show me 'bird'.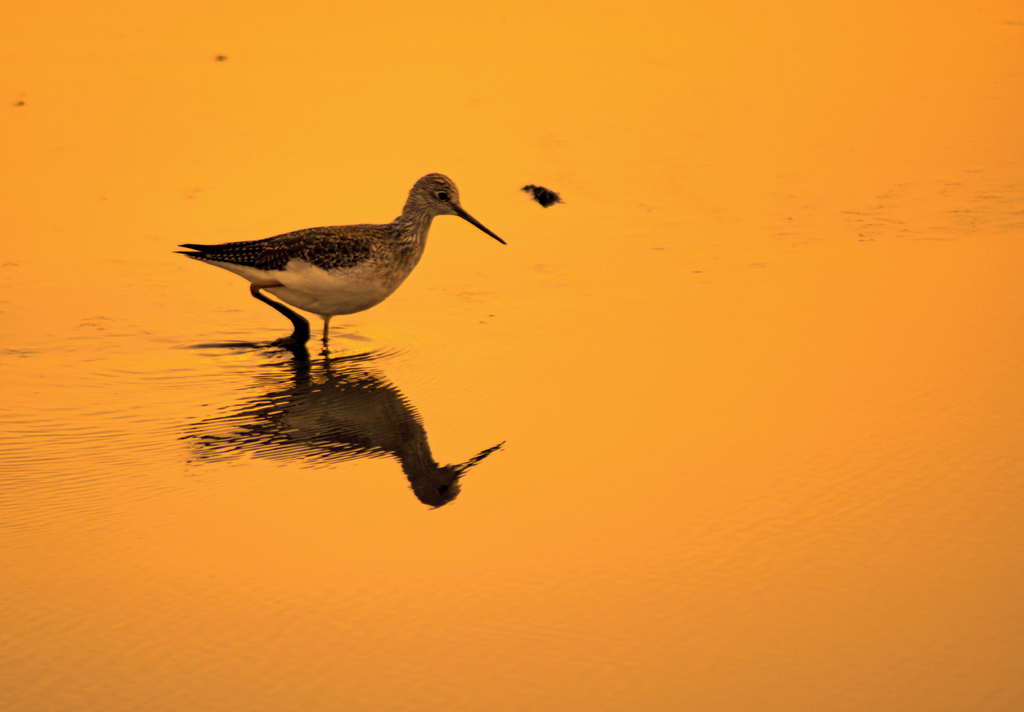
'bird' is here: x1=150 y1=174 x2=510 y2=343.
